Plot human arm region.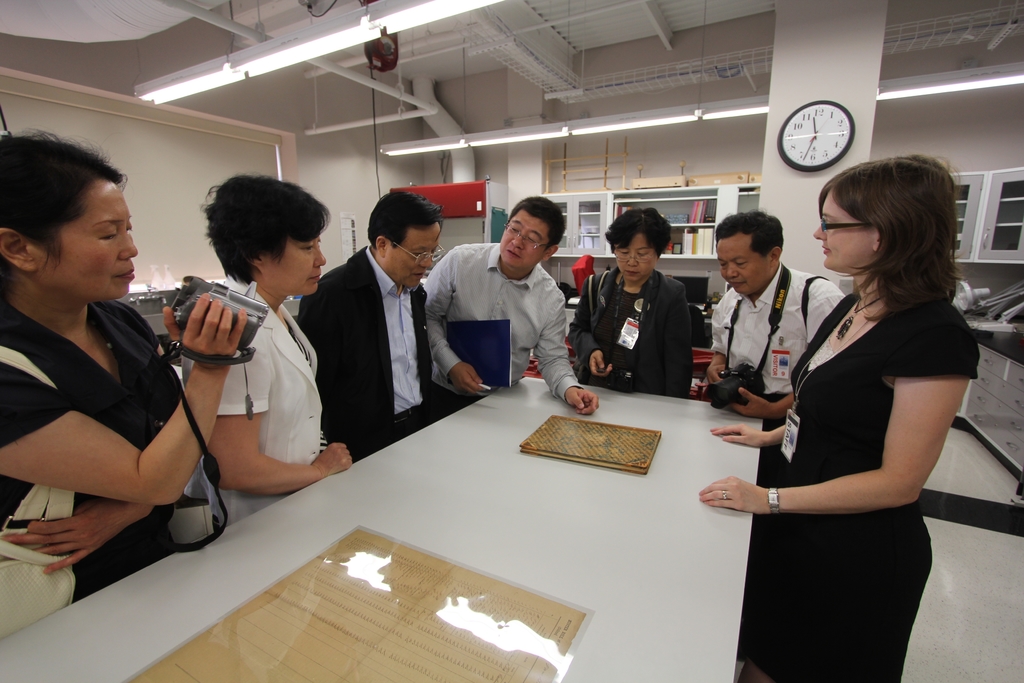
Plotted at <region>297, 269, 374, 466</region>.
